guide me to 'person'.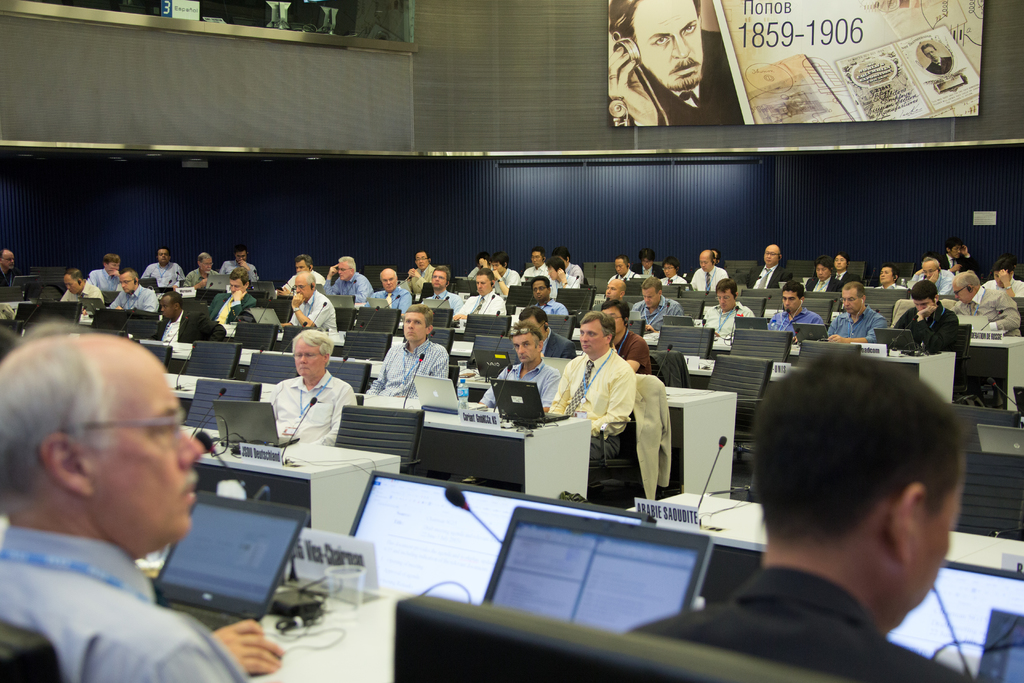
Guidance: rect(139, 247, 184, 287).
